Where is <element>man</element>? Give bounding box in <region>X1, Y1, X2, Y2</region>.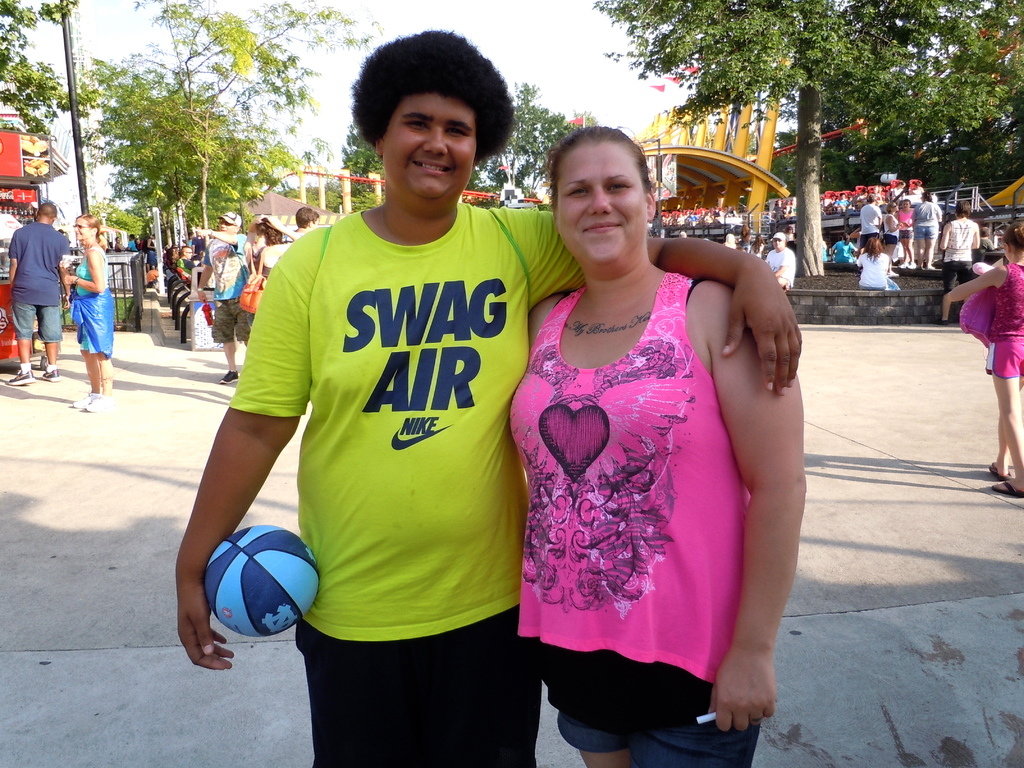
<region>291, 207, 319, 234</region>.
